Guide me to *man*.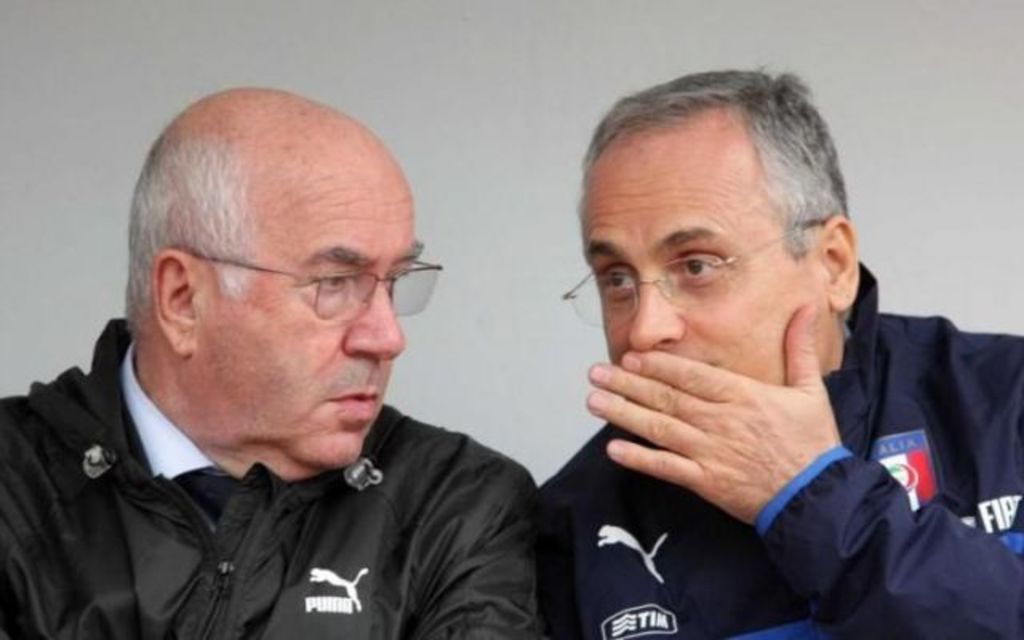
Guidance: 520, 70, 1022, 638.
